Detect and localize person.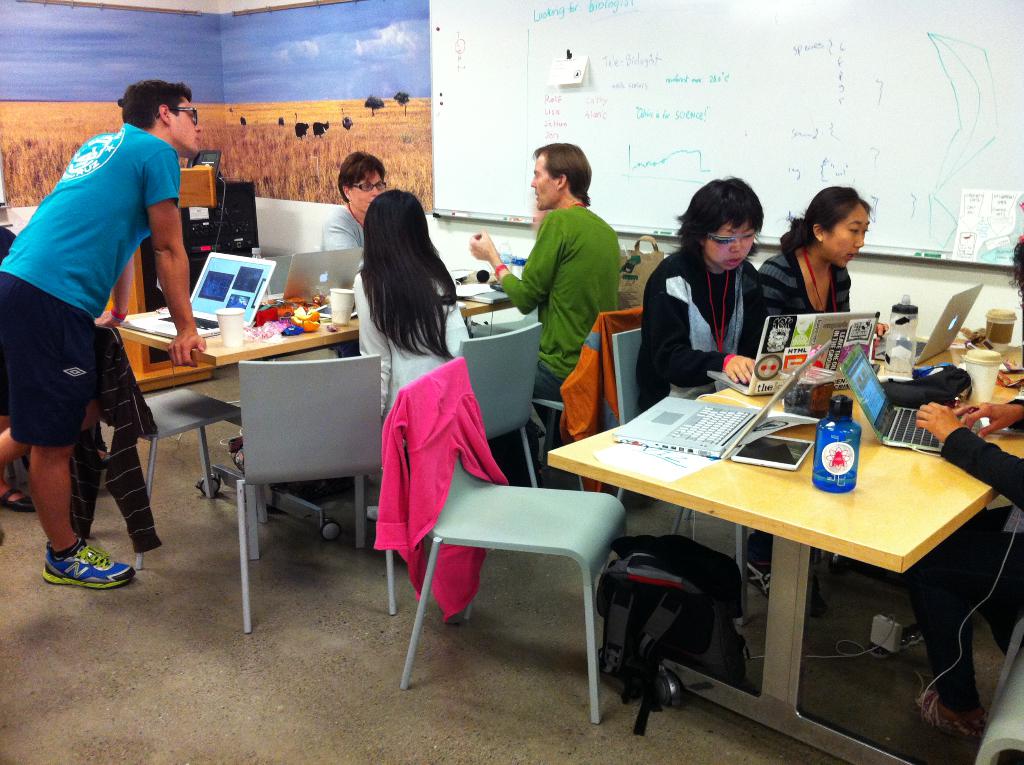
Localized at bbox=(911, 259, 1023, 739).
